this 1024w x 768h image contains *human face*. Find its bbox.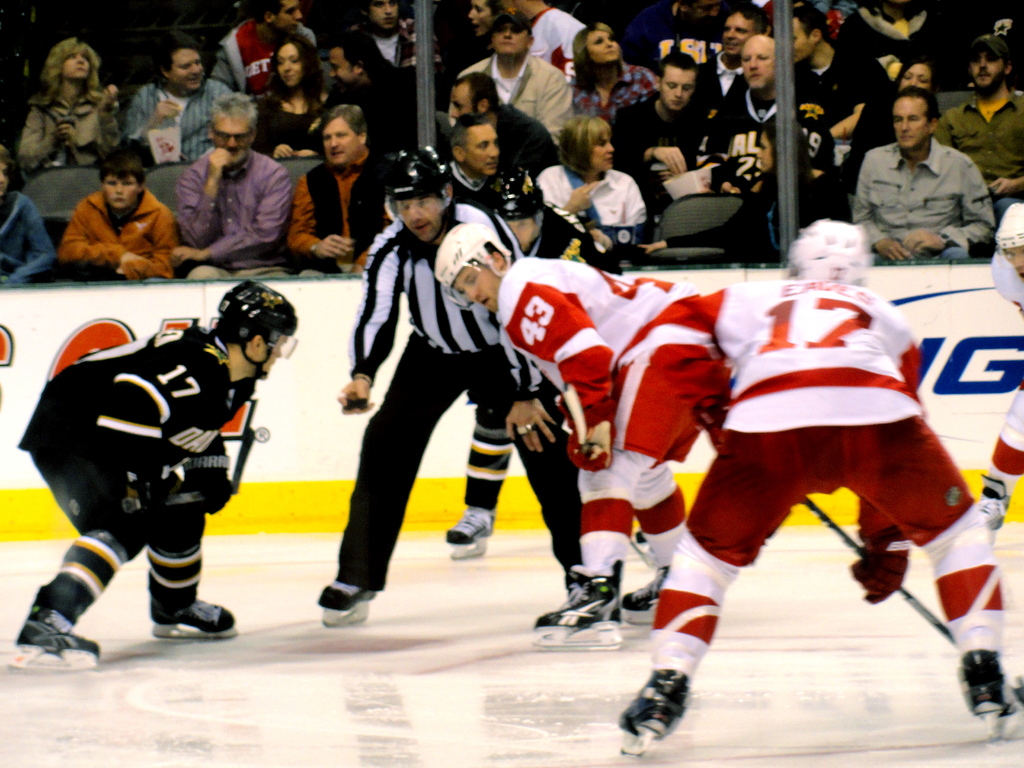
<box>1002,244,1023,280</box>.
